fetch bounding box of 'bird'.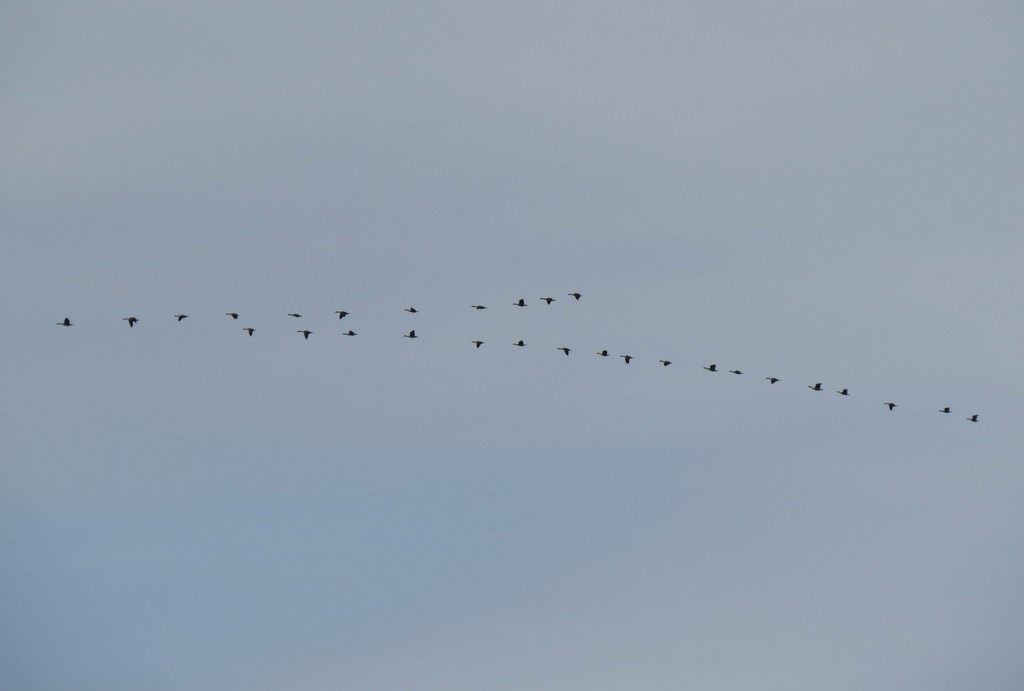
Bbox: [left=568, top=291, right=582, bottom=303].
